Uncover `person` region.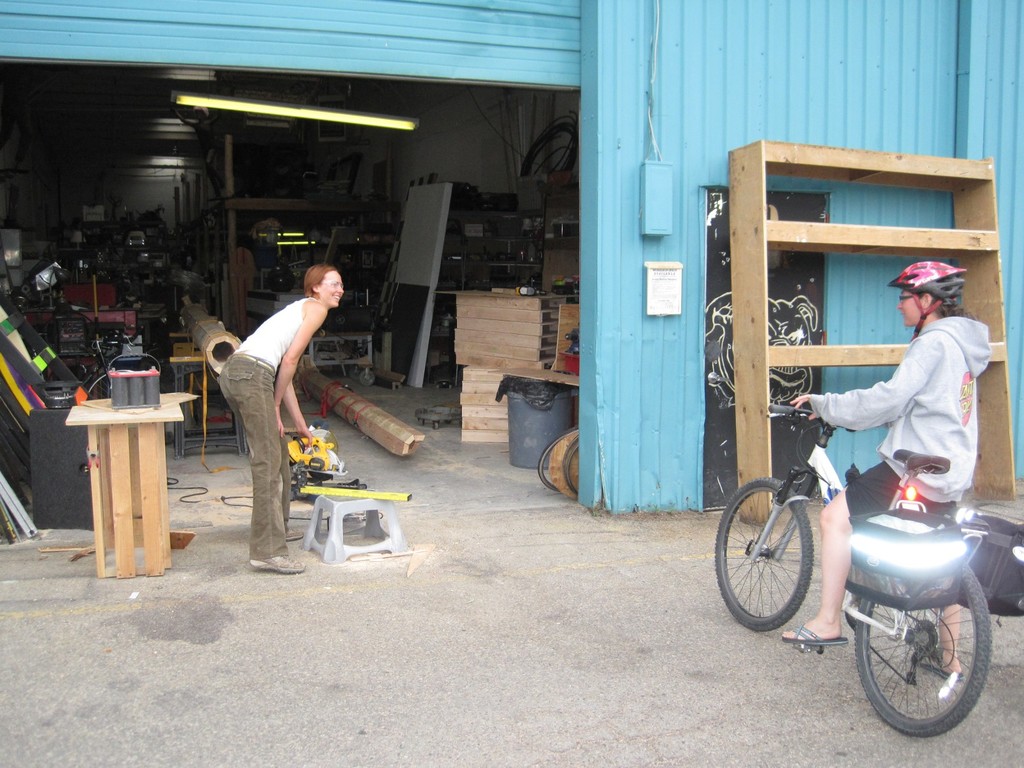
Uncovered: <box>217,257,346,583</box>.
